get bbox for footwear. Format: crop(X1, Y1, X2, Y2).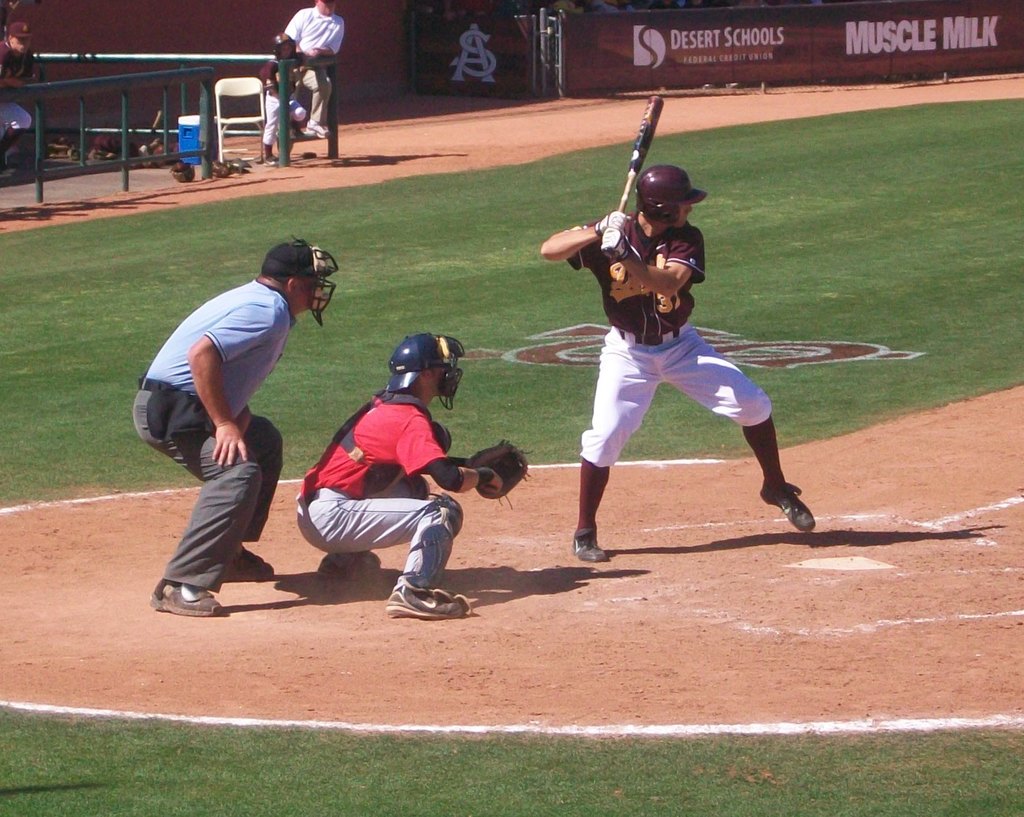
crop(771, 486, 814, 528).
